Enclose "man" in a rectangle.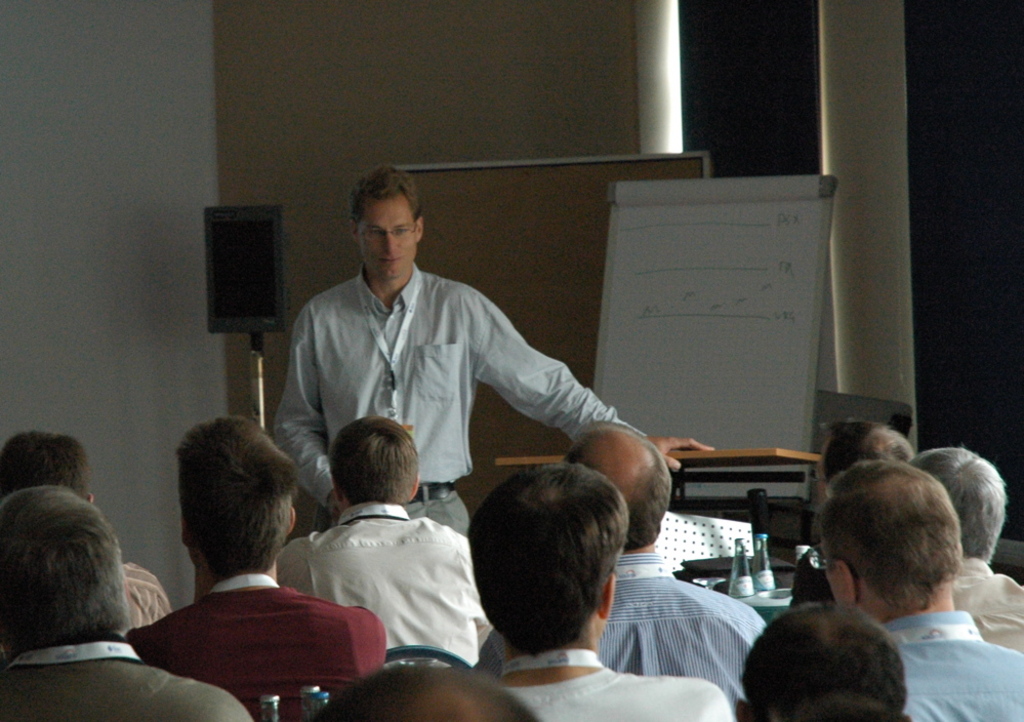
select_region(270, 415, 499, 672).
